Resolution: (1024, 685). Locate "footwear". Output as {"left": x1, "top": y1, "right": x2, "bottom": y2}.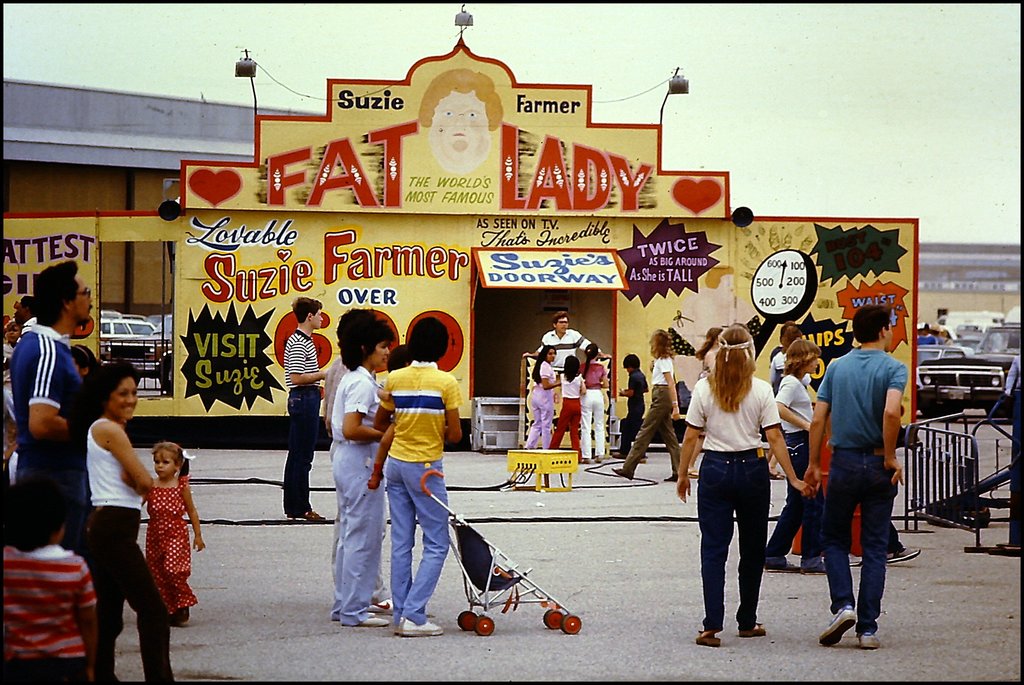
{"left": 369, "top": 598, "right": 392, "bottom": 615}.
